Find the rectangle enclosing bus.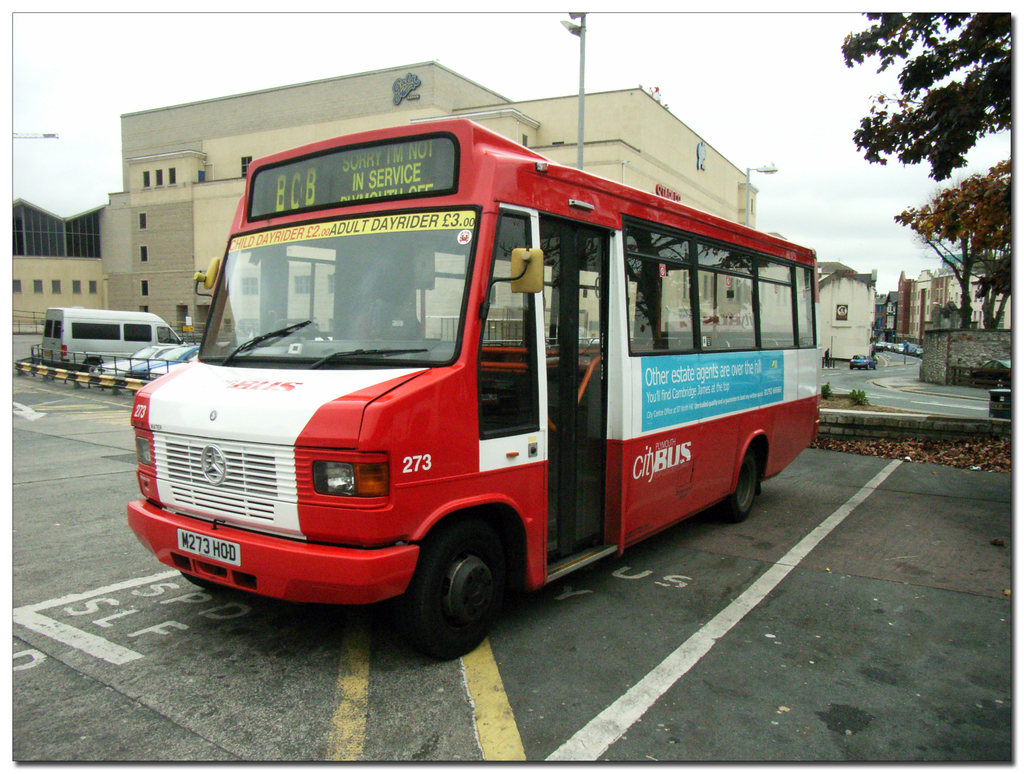
select_region(44, 305, 192, 376).
